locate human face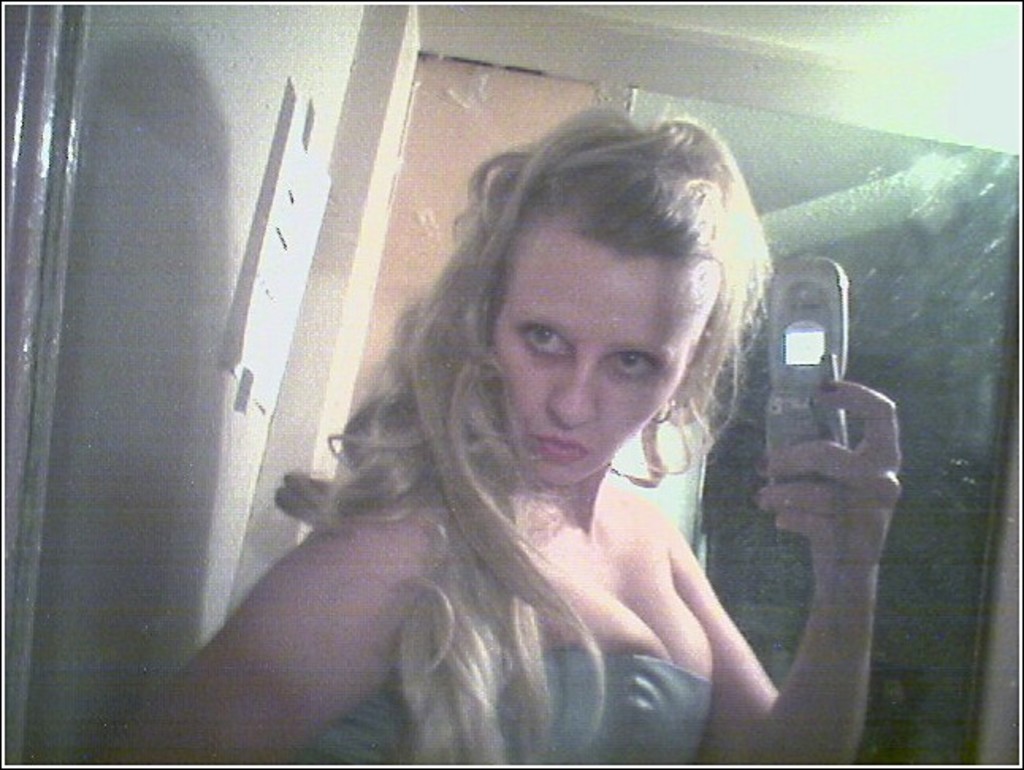
box=[493, 211, 726, 493]
